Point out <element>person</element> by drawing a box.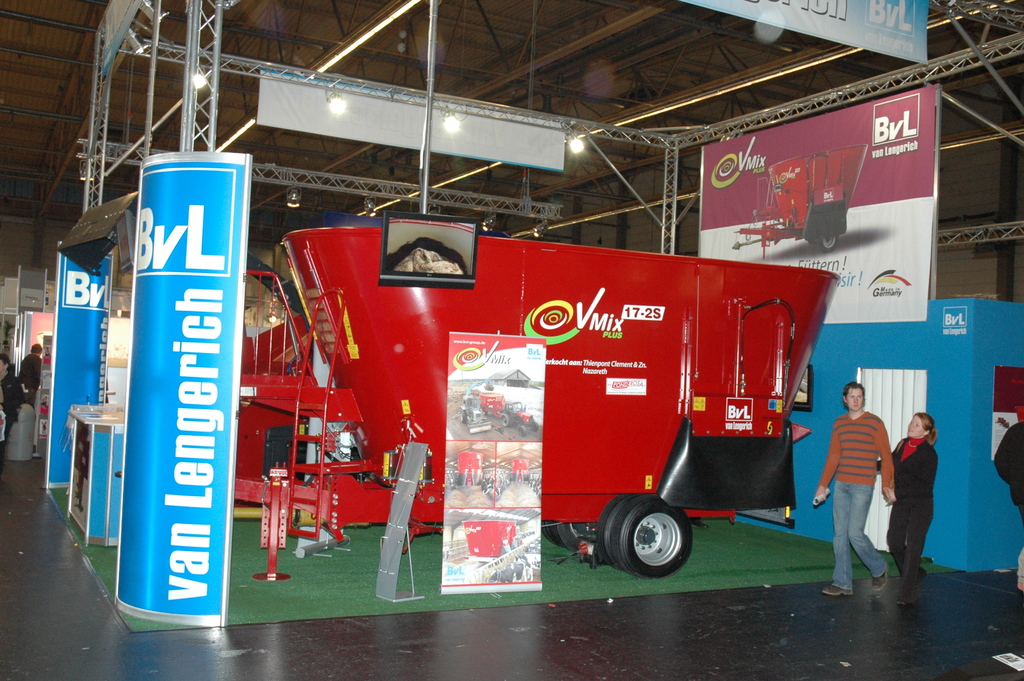
bbox=(880, 415, 939, 611).
